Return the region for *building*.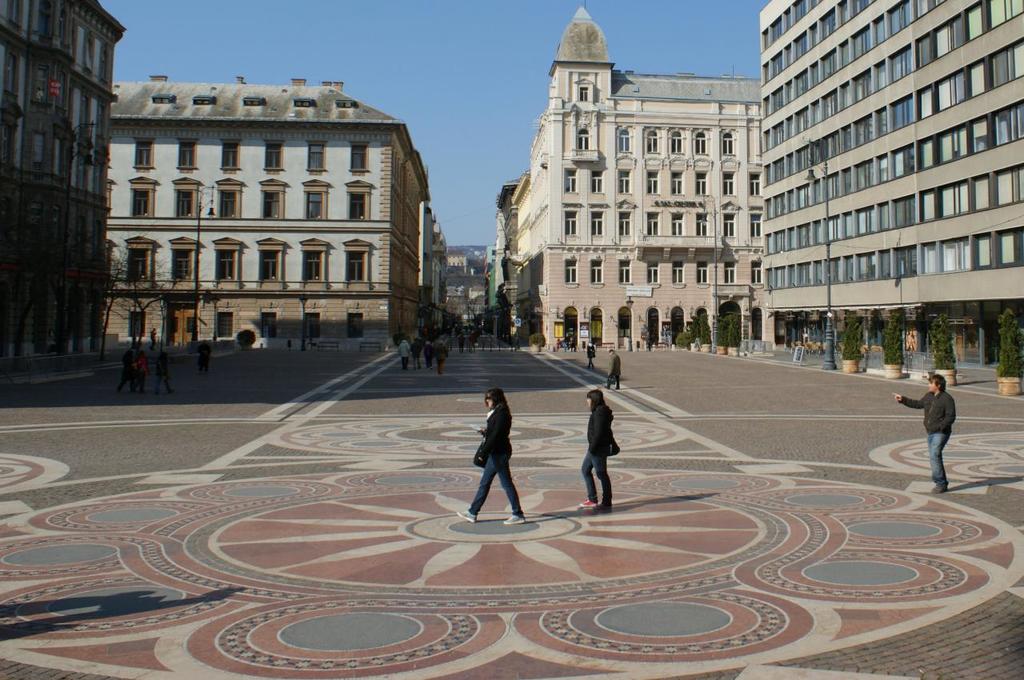
{"x1": 495, "y1": 5, "x2": 765, "y2": 342}.
